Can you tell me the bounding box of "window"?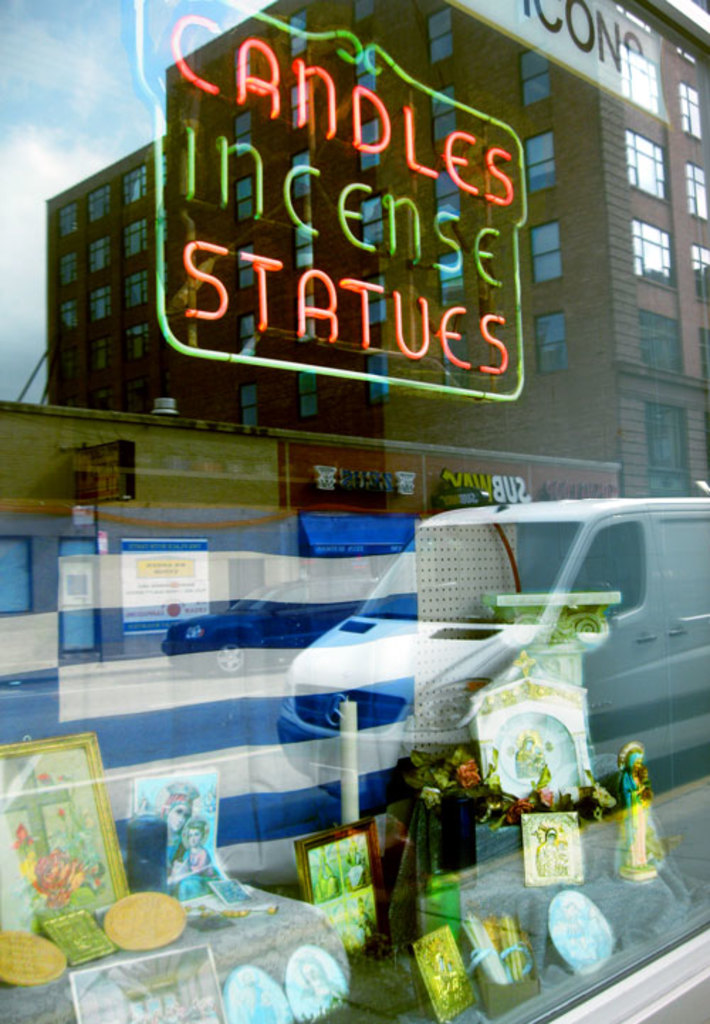
682 84 706 142.
